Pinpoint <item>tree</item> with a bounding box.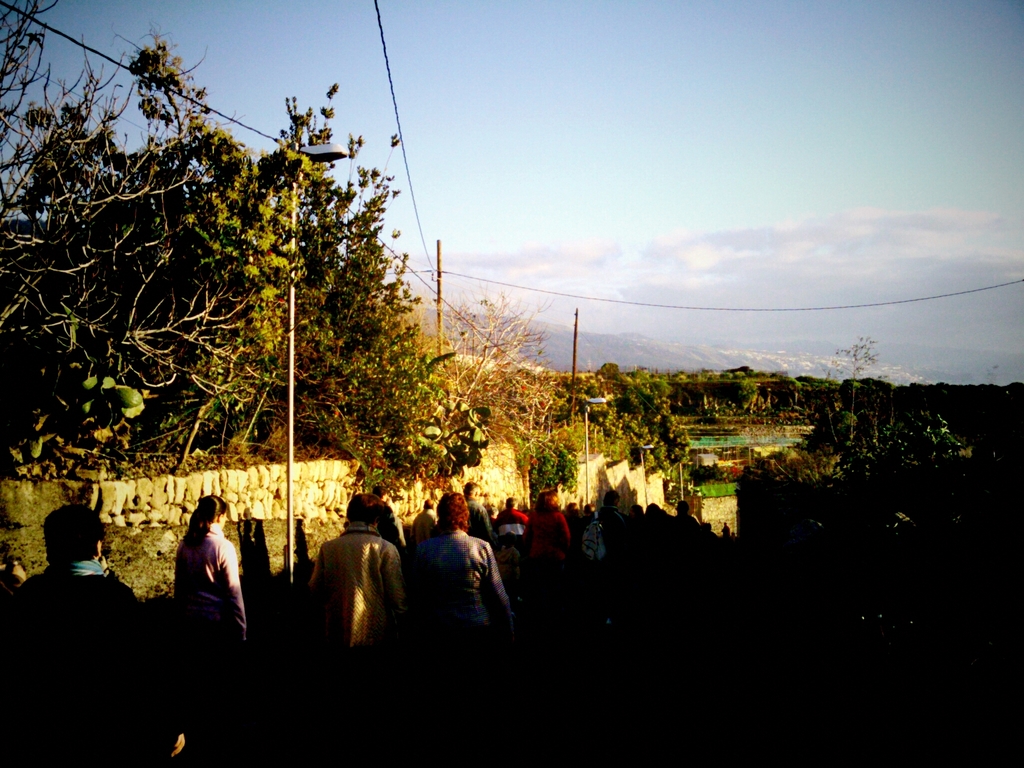
left=826, top=335, right=888, bottom=452.
